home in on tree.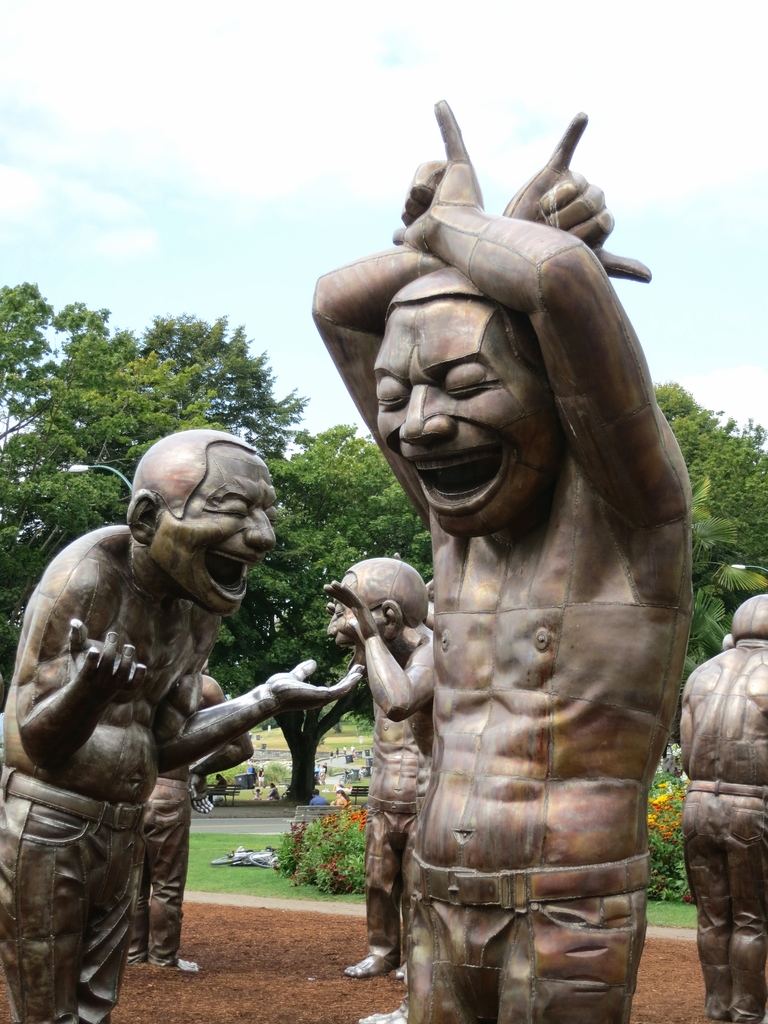
Homed in at x1=0 y1=277 x2=430 y2=813.
